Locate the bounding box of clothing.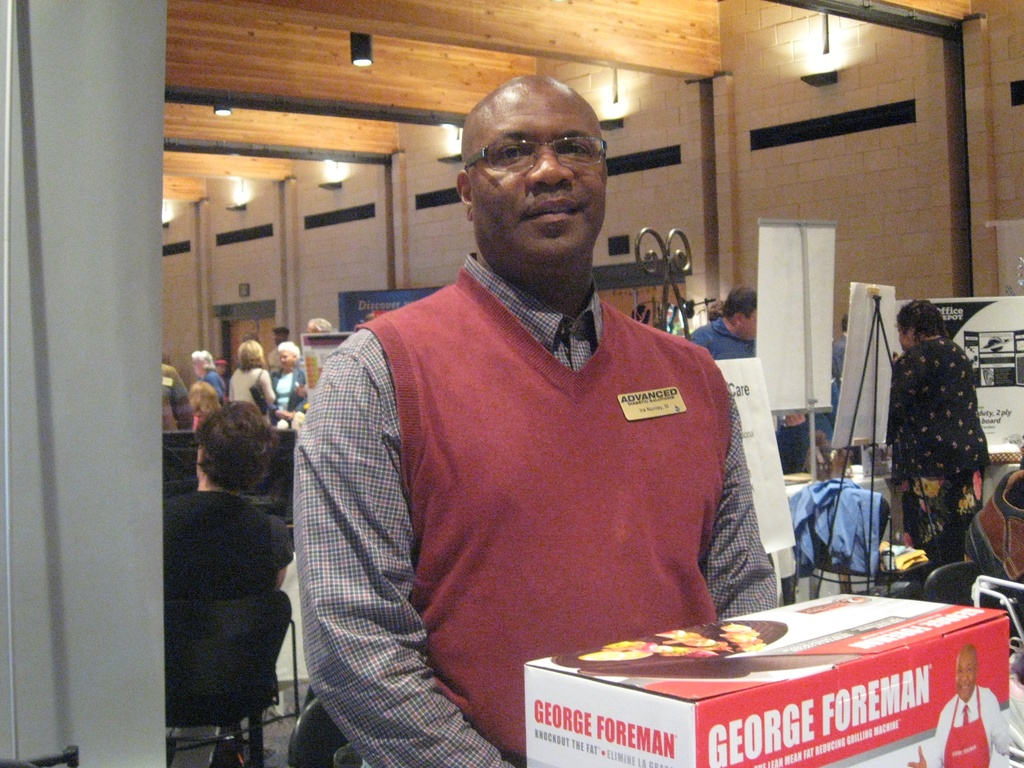
Bounding box: 164, 486, 310, 604.
